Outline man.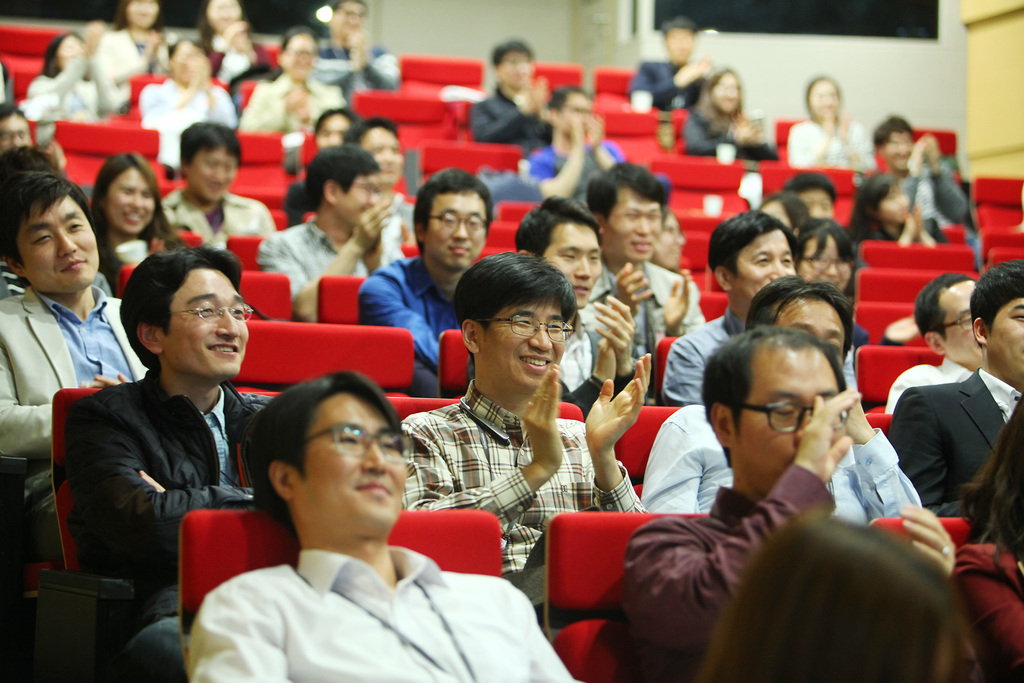
Outline: pyautogui.locateOnScreen(513, 194, 639, 409).
